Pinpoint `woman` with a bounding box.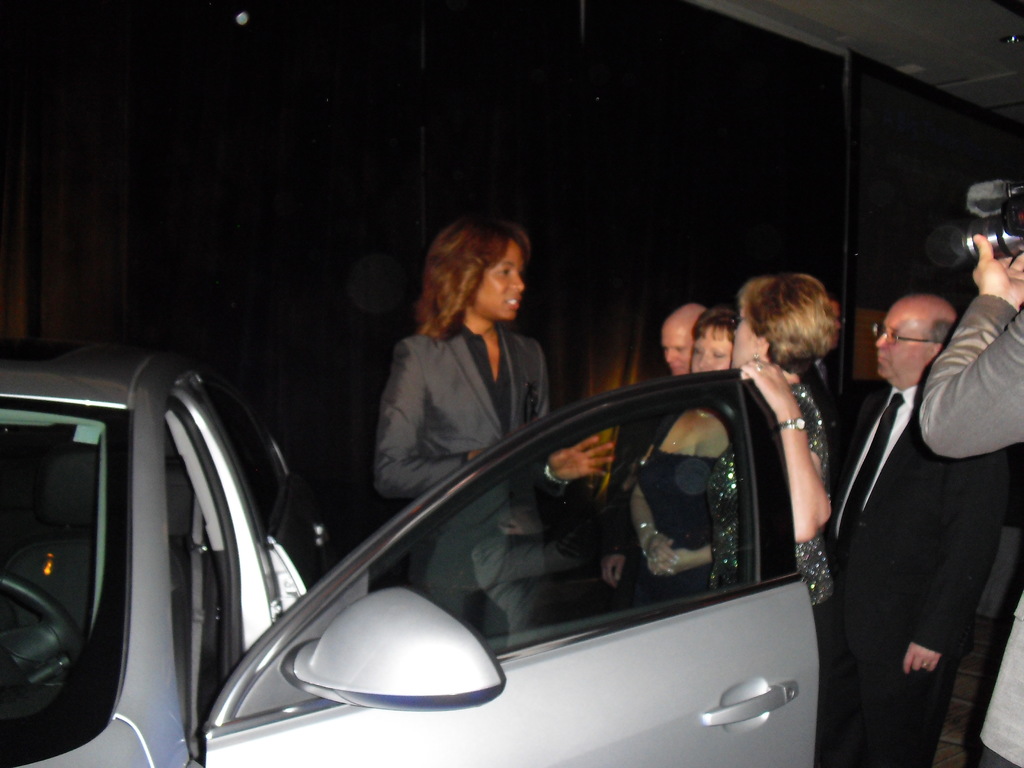
l=324, t=218, r=632, b=612.
